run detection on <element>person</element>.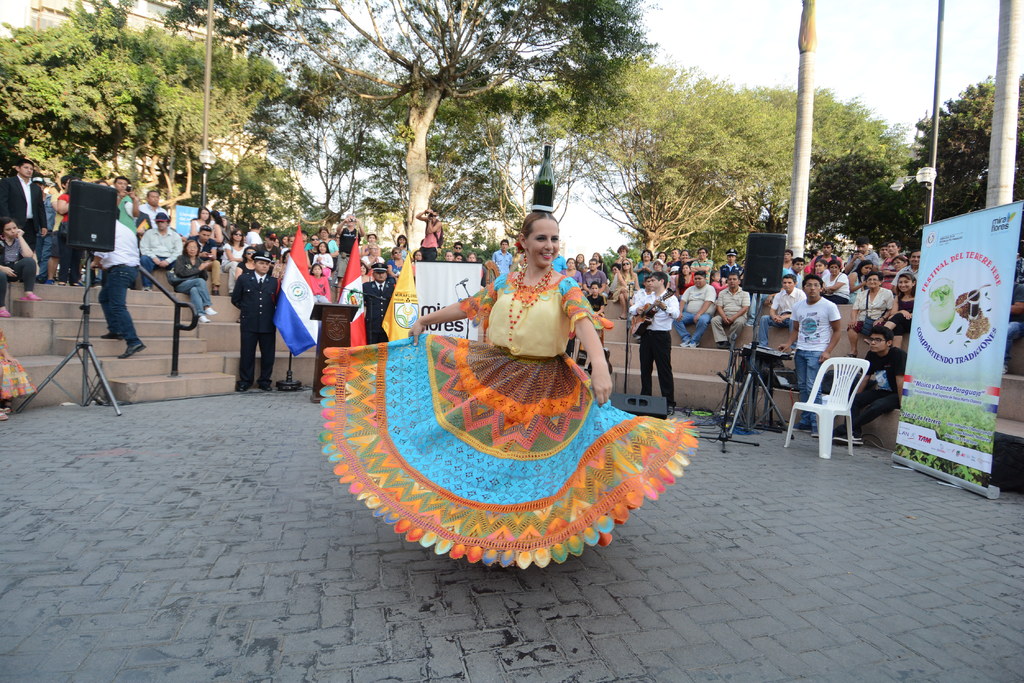
Result: box(186, 204, 209, 239).
